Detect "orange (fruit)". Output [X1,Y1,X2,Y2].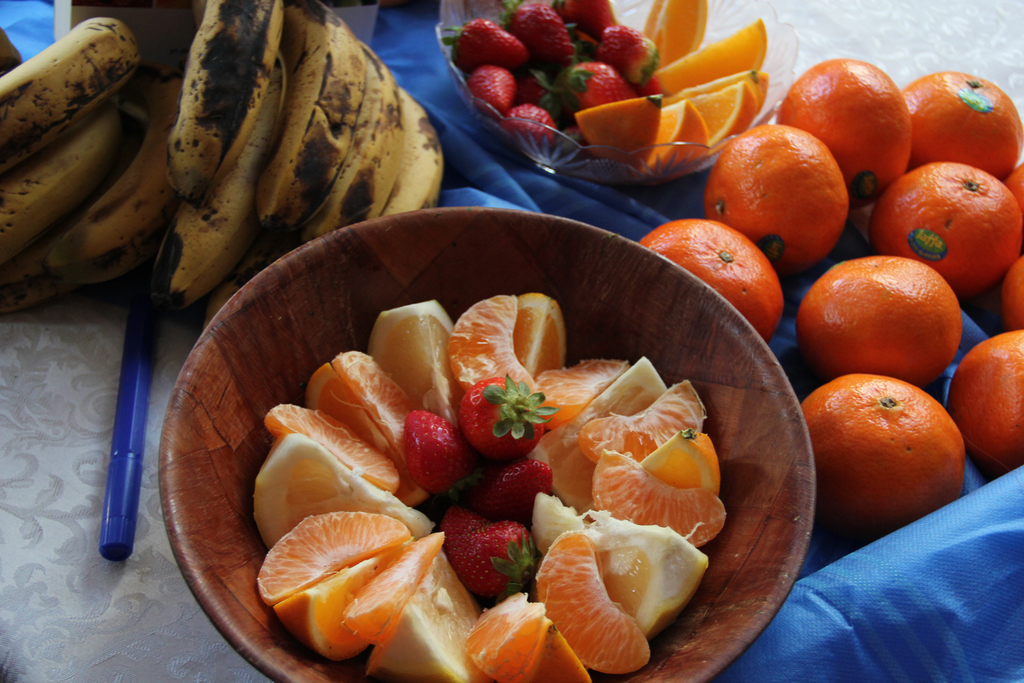
[1008,260,1023,332].
